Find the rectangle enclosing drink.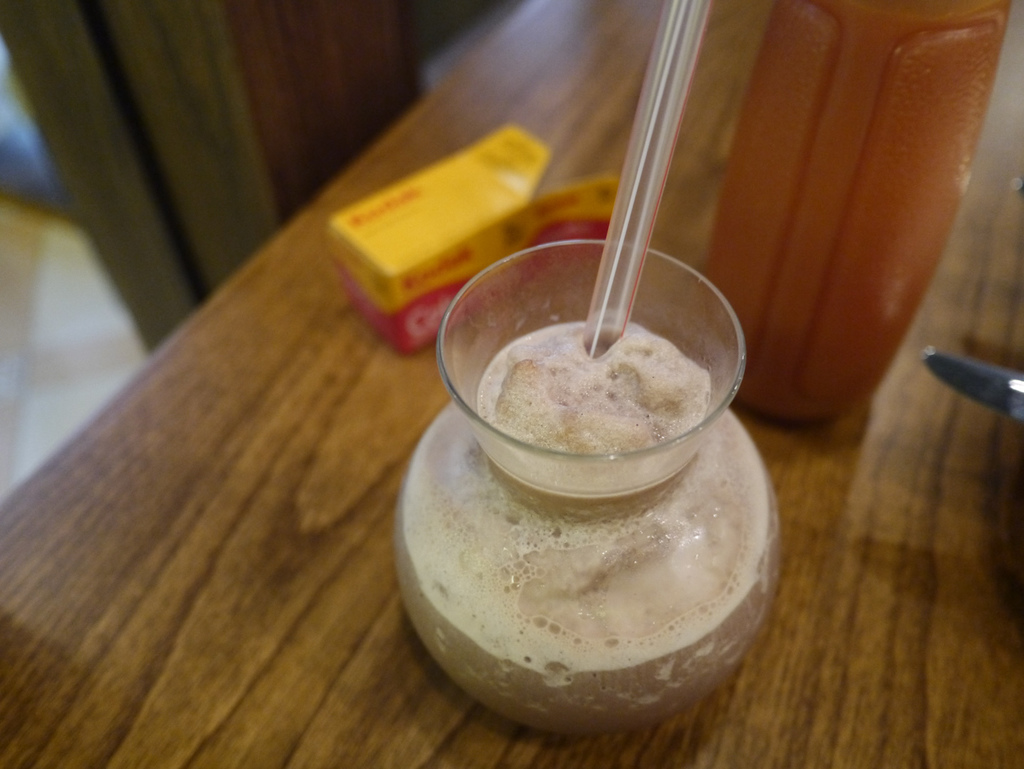
l=389, t=224, r=790, b=739.
